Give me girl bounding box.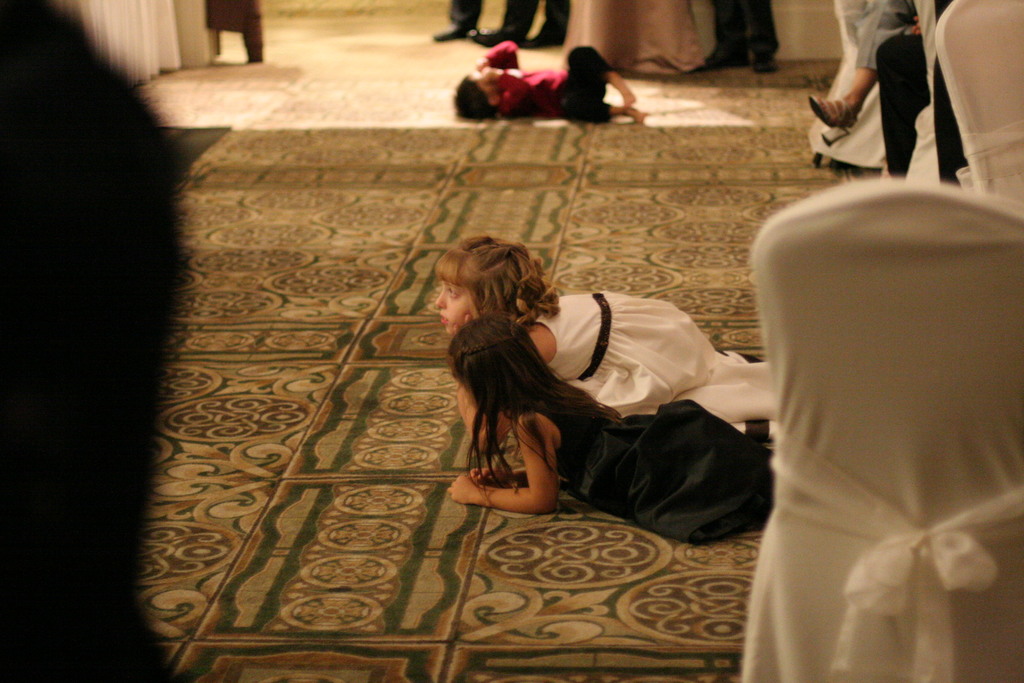
bbox=(439, 312, 778, 549).
